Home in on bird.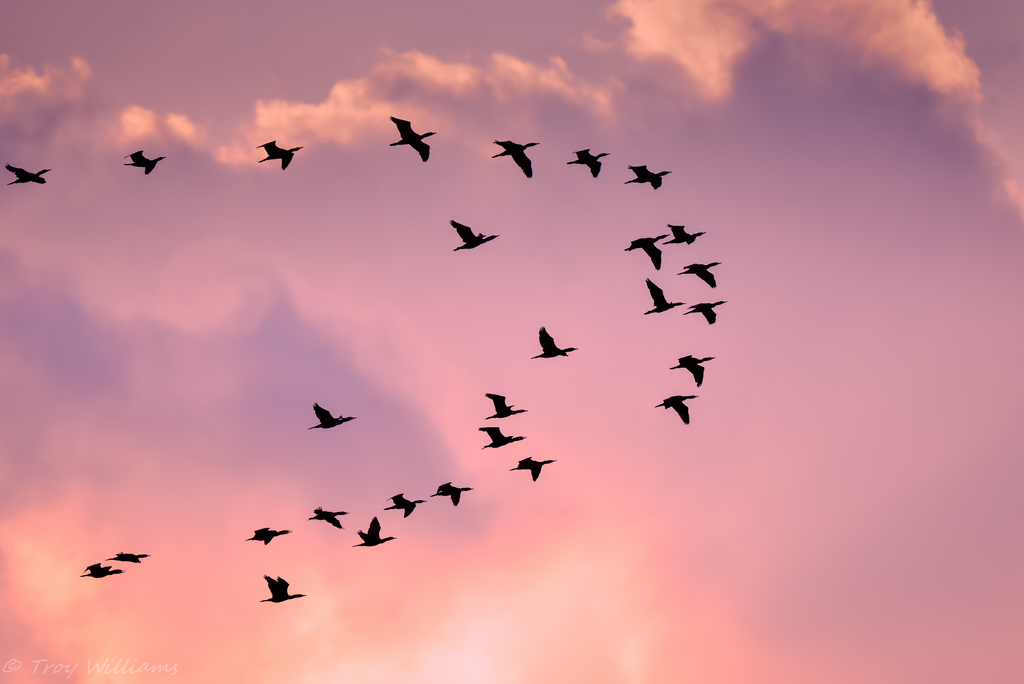
Homed in at detection(483, 426, 528, 448).
